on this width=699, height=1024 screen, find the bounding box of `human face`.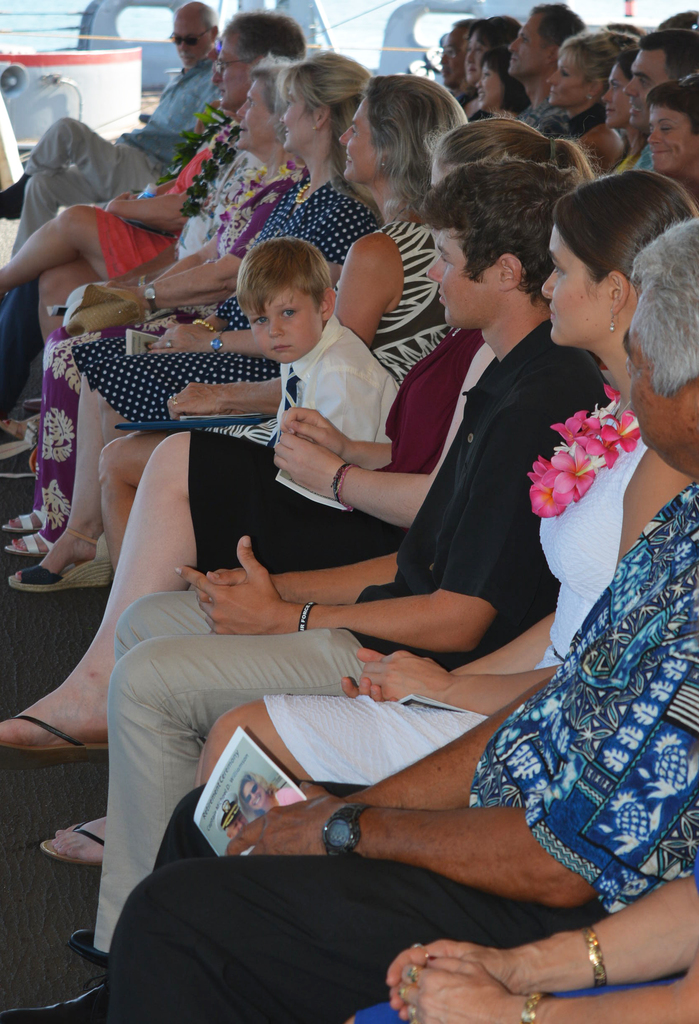
Bounding box: [left=234, top=69, right=283, bottom=148].
